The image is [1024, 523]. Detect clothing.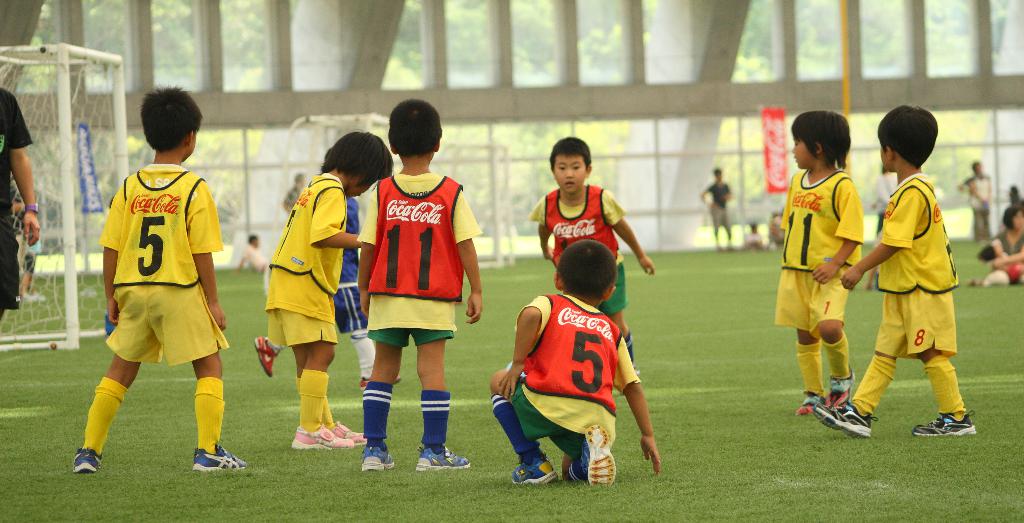
Detection: <region>261, 173, 349, 348</region>.
